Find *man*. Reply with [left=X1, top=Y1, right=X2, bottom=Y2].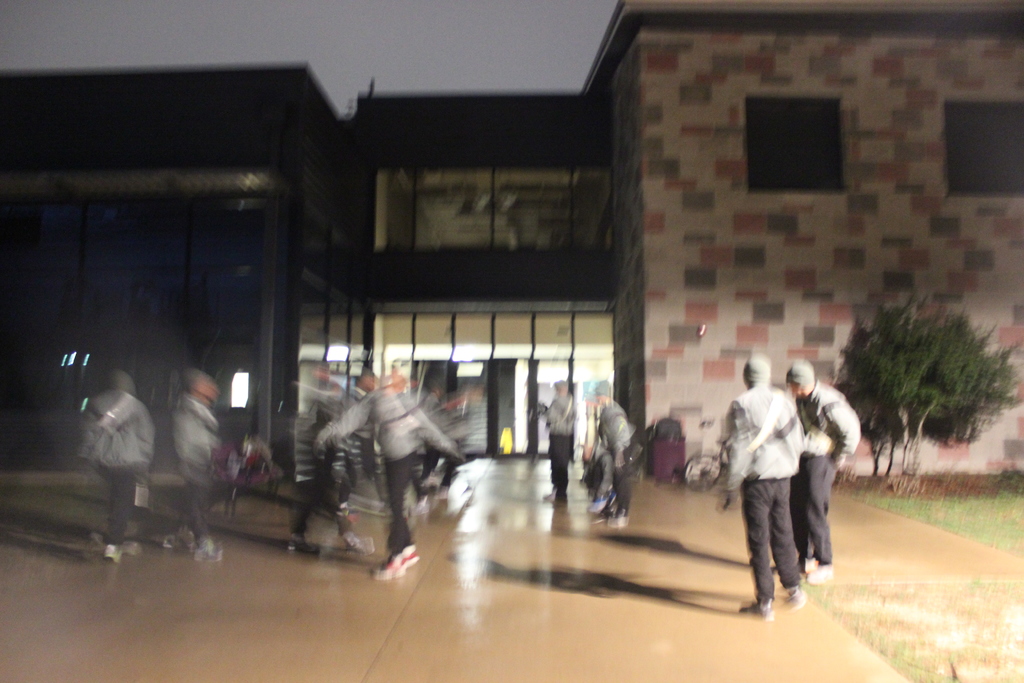
[left=718, top=354, right=811, bottom=618].
